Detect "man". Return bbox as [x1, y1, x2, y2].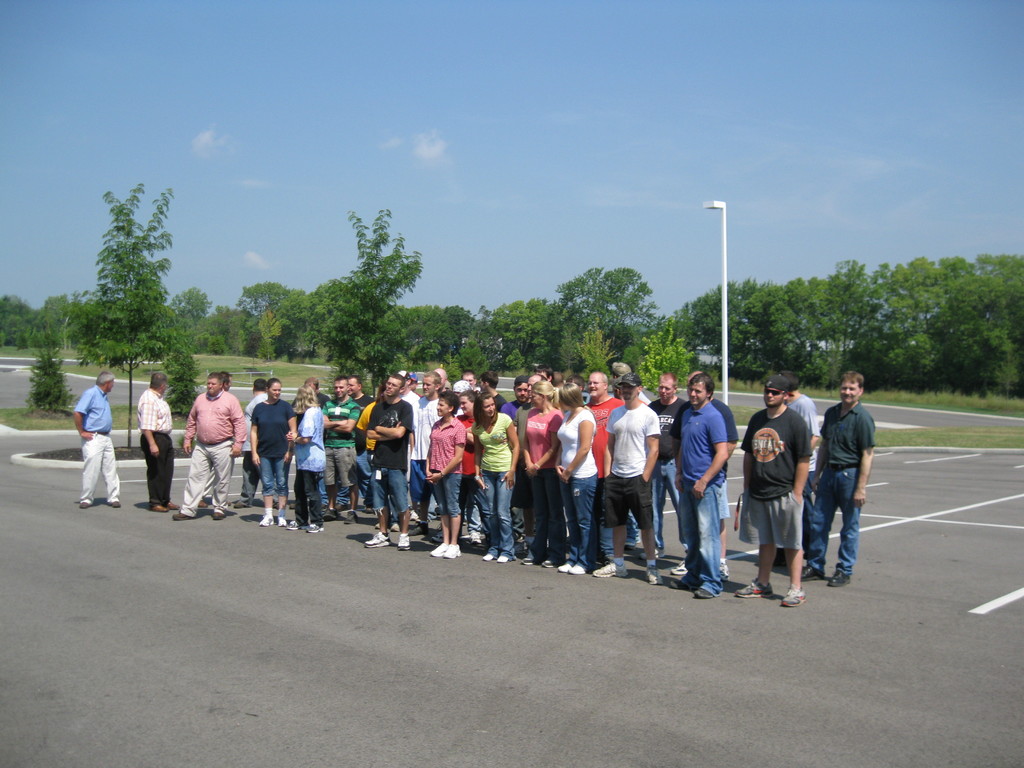
[673, 371, 731, 599].
